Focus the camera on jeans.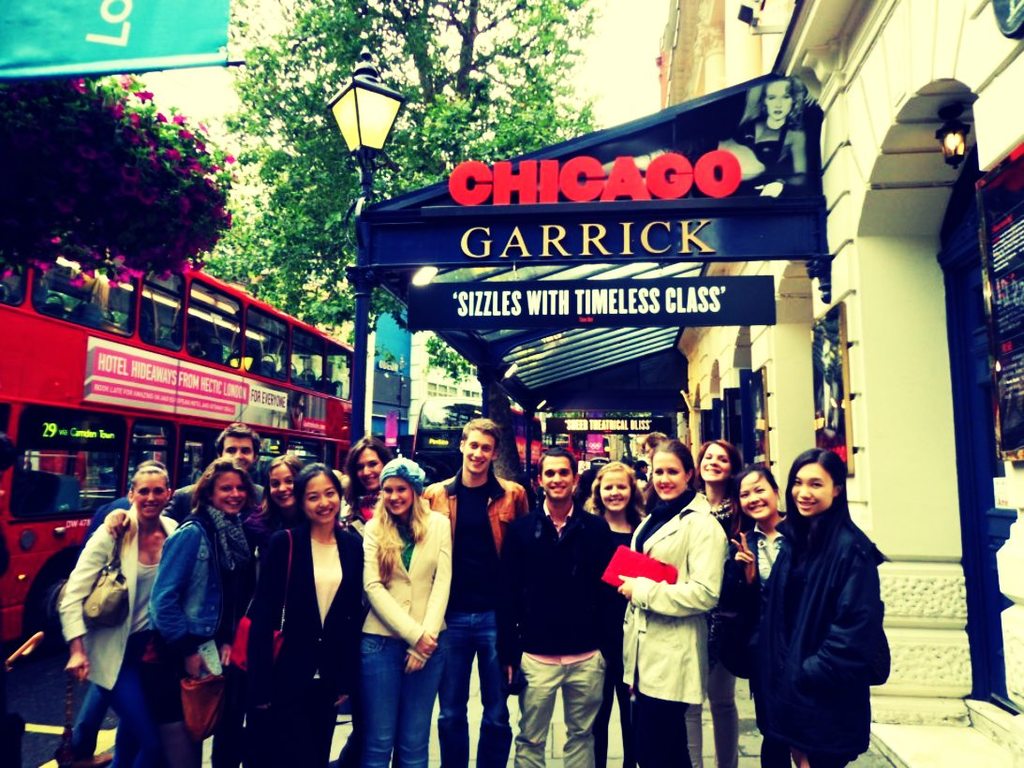
Focus region: (x1=337, y1=650, x2=428, y2=763).
